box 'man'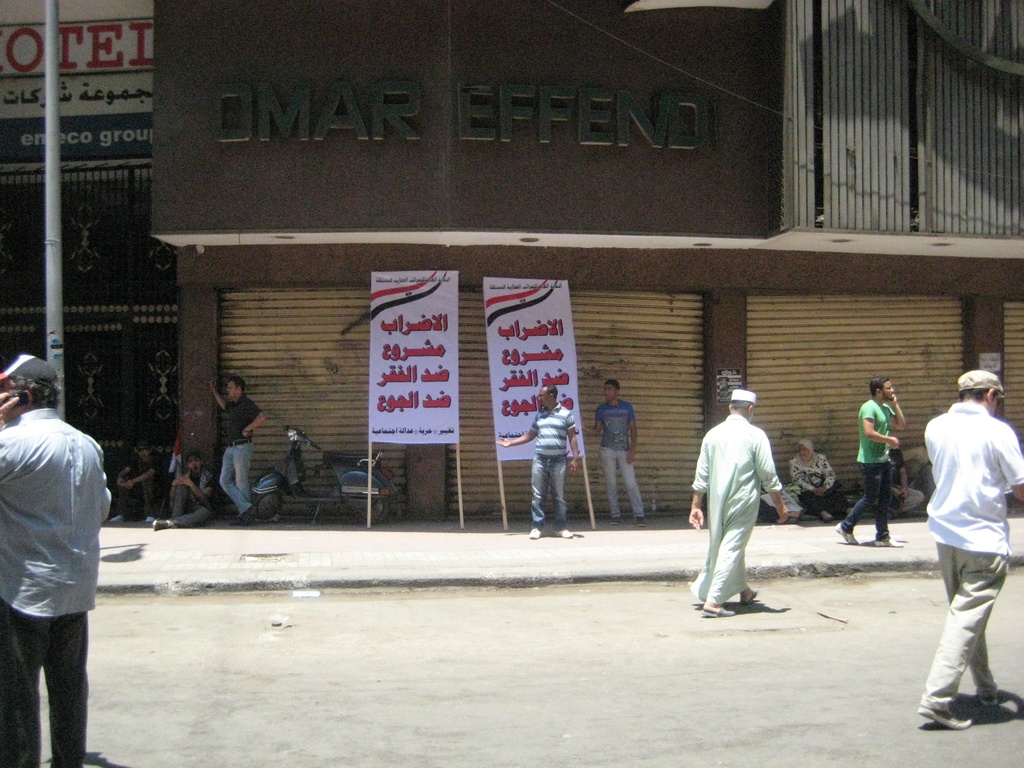
pyautogui.locateOnScreen(697, 390, 799, 625)
